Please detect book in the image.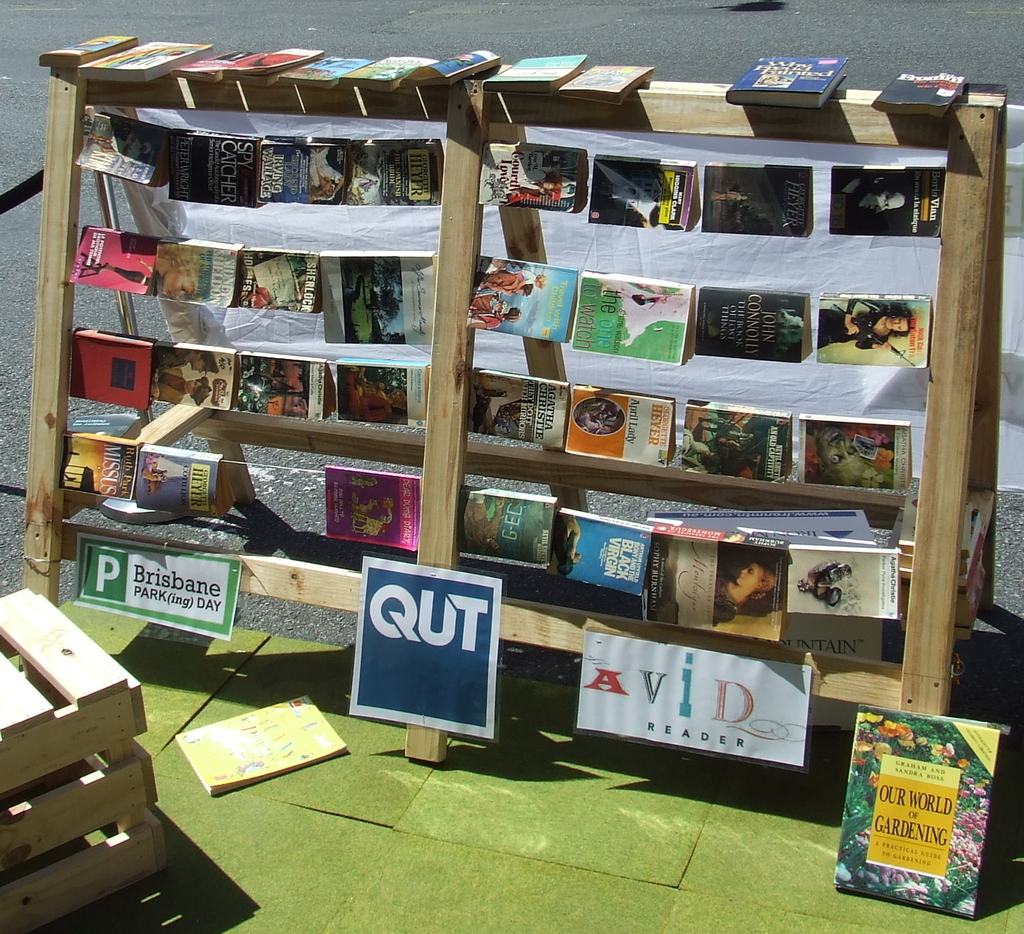
select_region(474, 51, 585, 96).
